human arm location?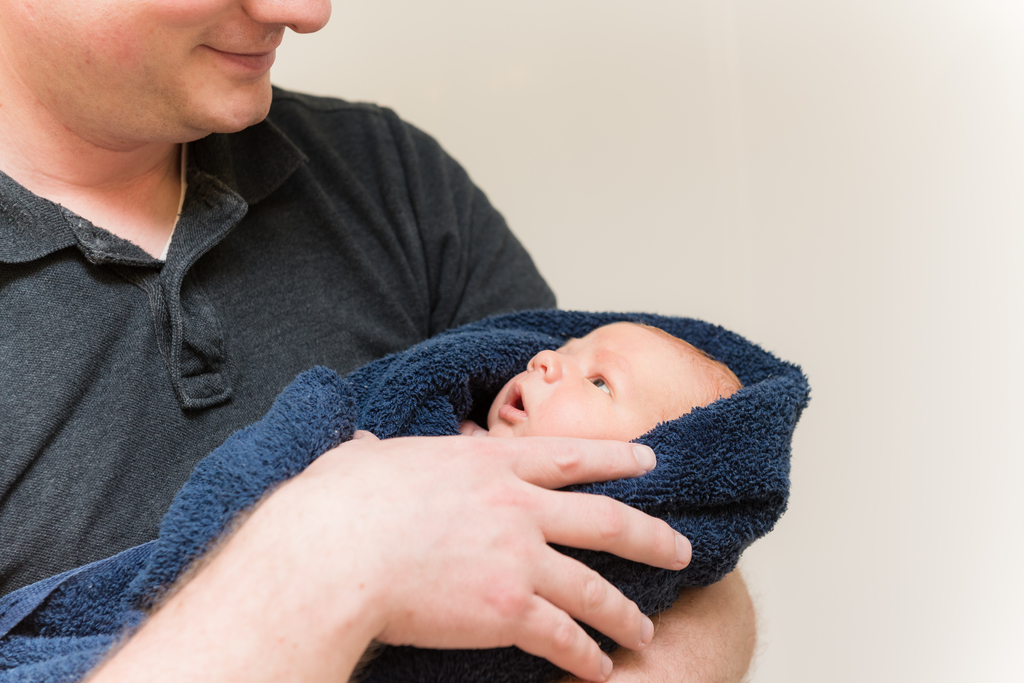
<region>394, 132, 764, 681</region>
